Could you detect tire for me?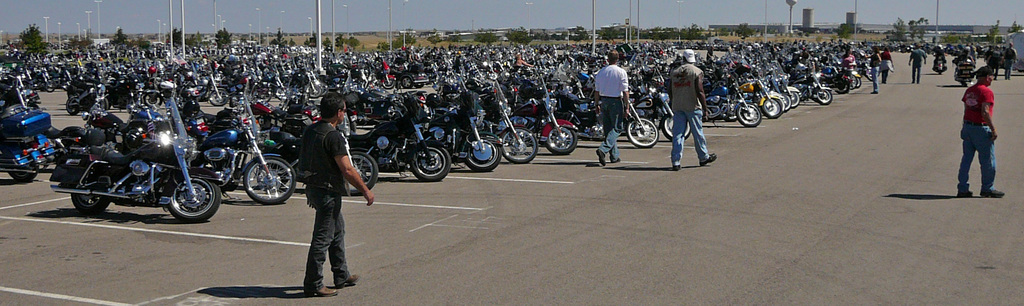
Detection result: crop(901, 49, 909, 54).
